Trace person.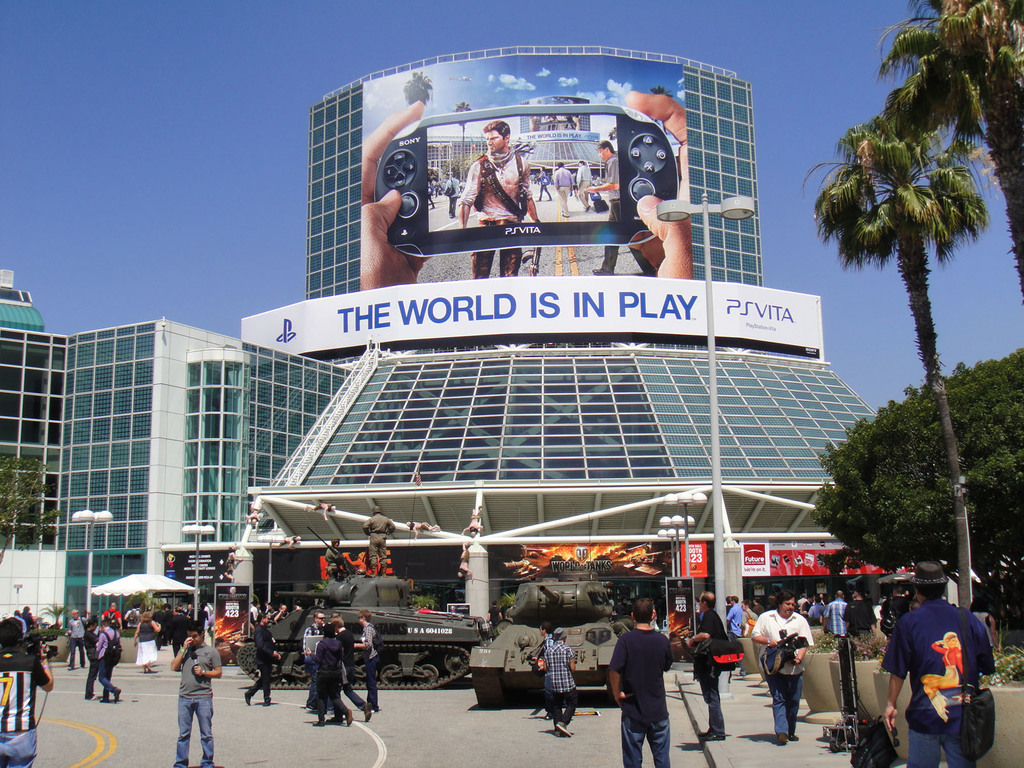
Traced to [x1=689, y1=595, x2=749, y2=730].
